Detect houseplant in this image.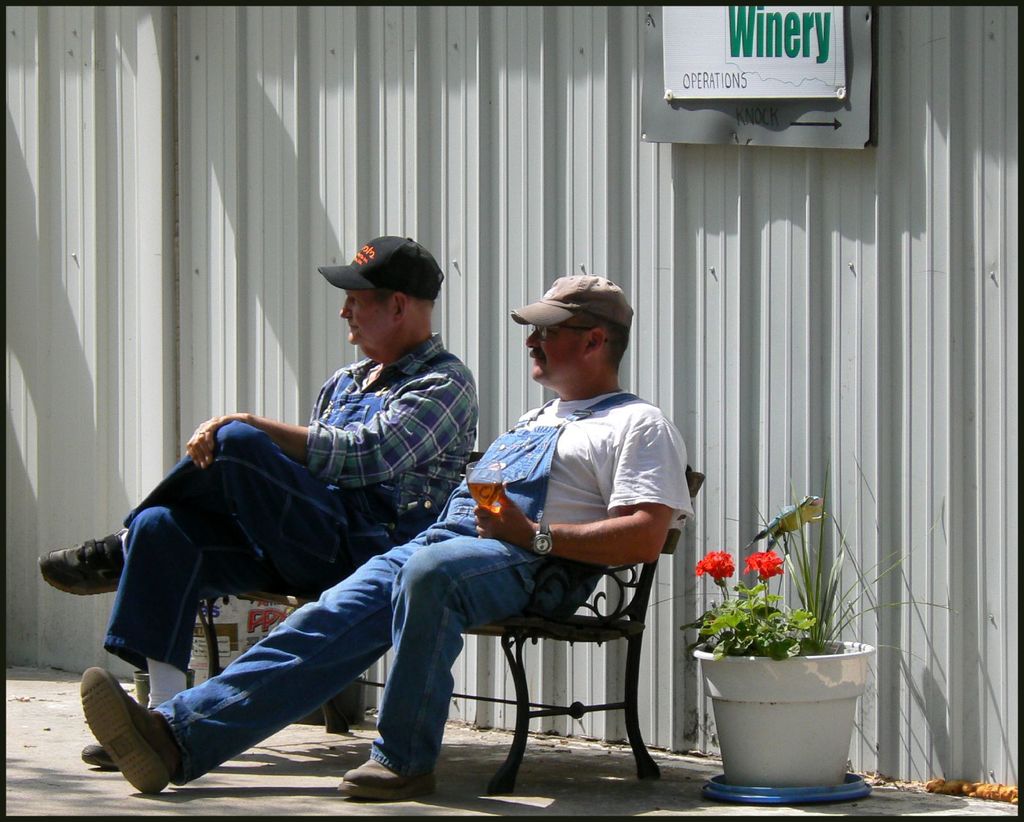
Detection: bbox(639, 487, 952, 802).
